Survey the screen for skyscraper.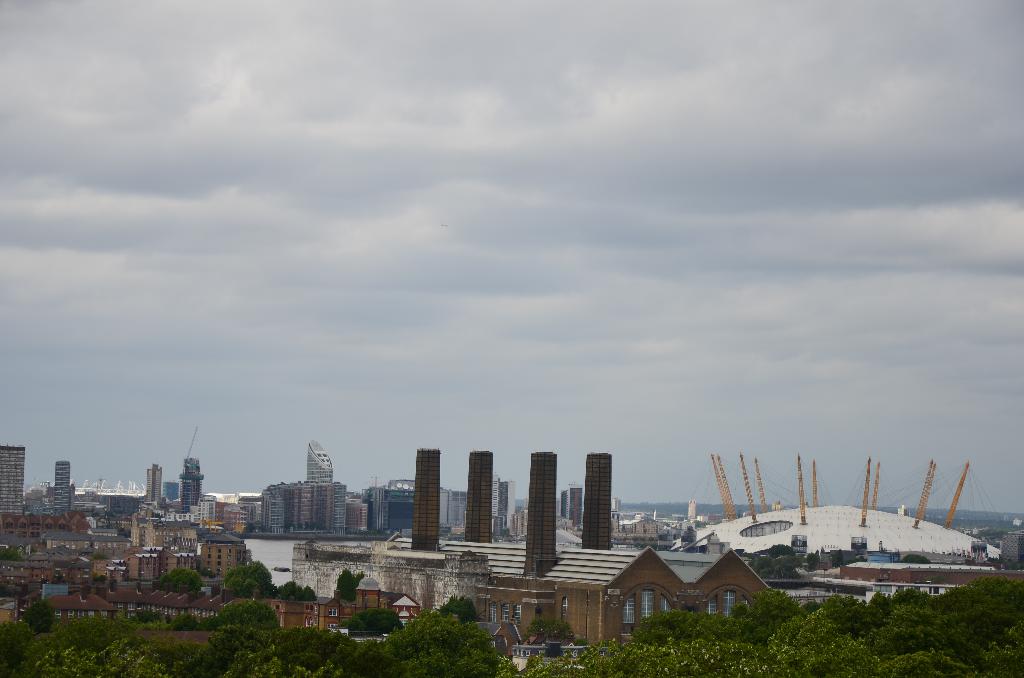
Survey found: (left=318, top=487, right=360, bottom=541).
